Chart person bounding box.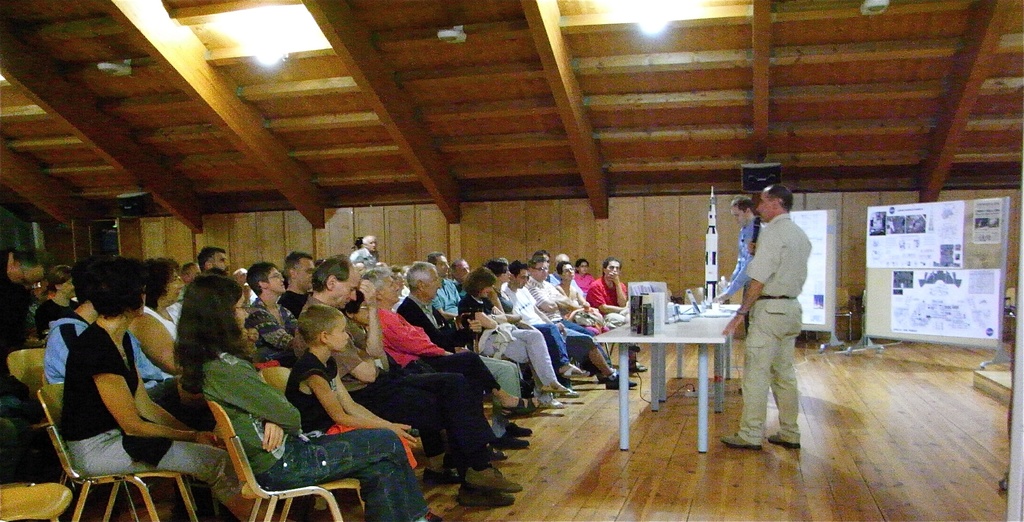
Charted: (x1=723, y1=184, x2=812, y2=450).
